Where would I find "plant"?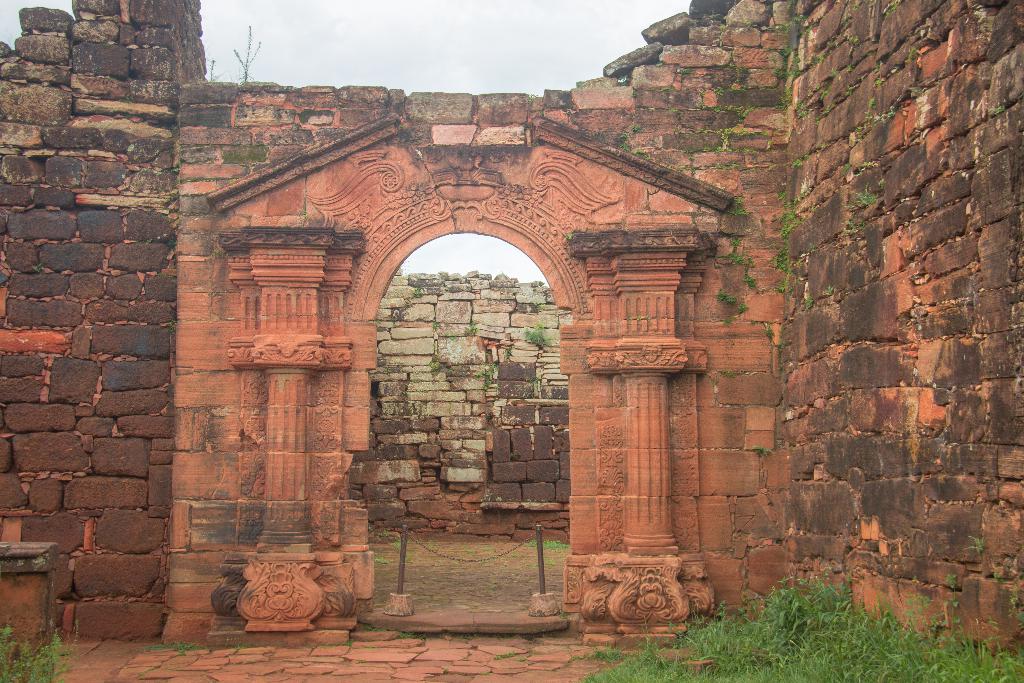
At 1004, 580, 1023, 623.
